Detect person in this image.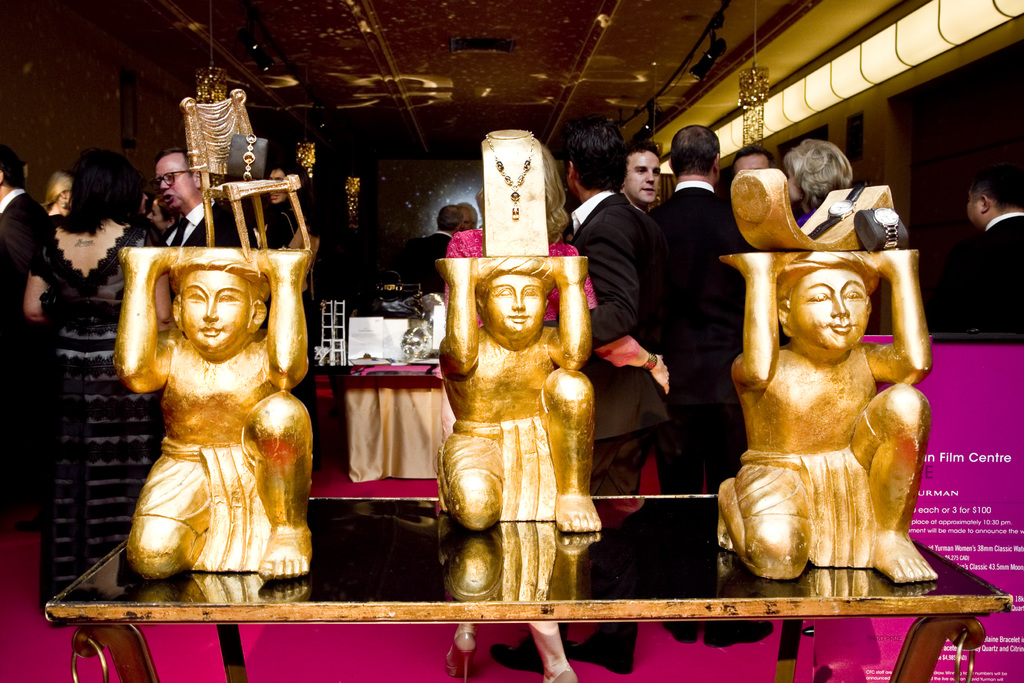
Detection: bbox=(717, 249, 939, 582).
